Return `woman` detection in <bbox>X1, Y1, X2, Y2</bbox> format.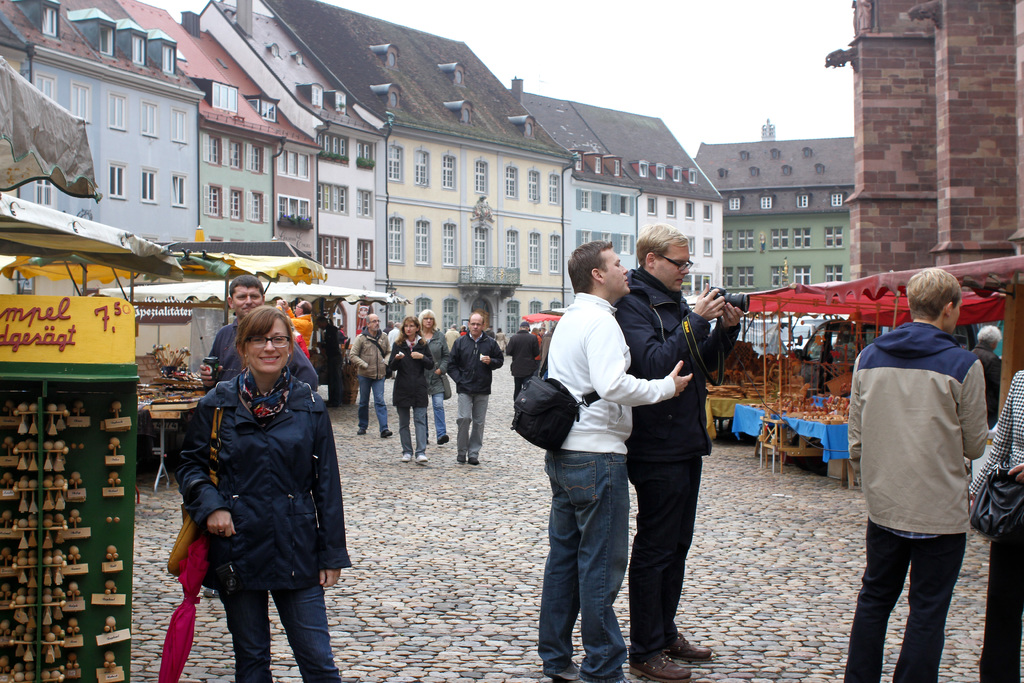
<bbox>383, 317, 434, 465</bbox>.
